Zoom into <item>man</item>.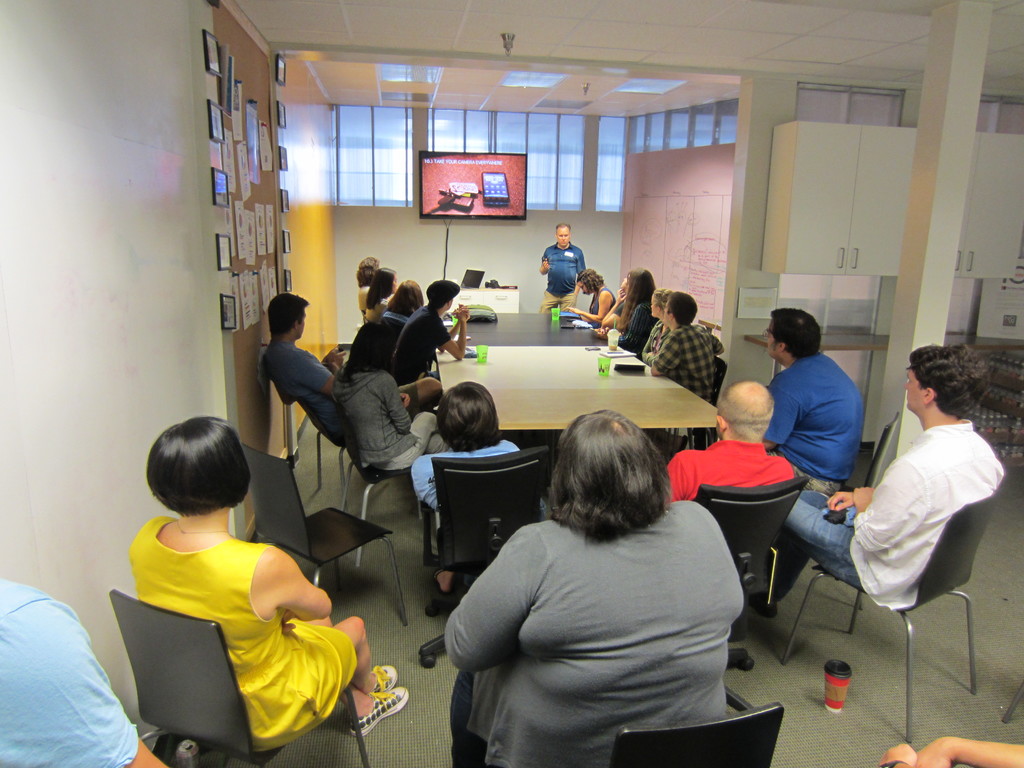
Zoom target: (x1=756, y1=312, x2=886, y2=511).
